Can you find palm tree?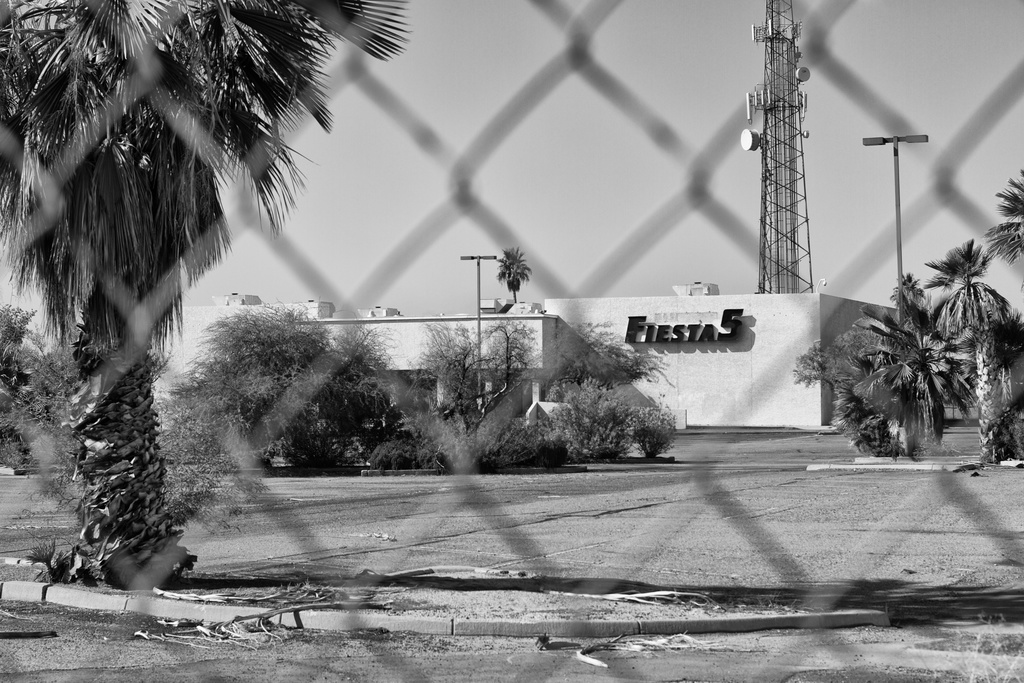
Yes, bounding box: bbox=(988, 159, 1023, 277).
